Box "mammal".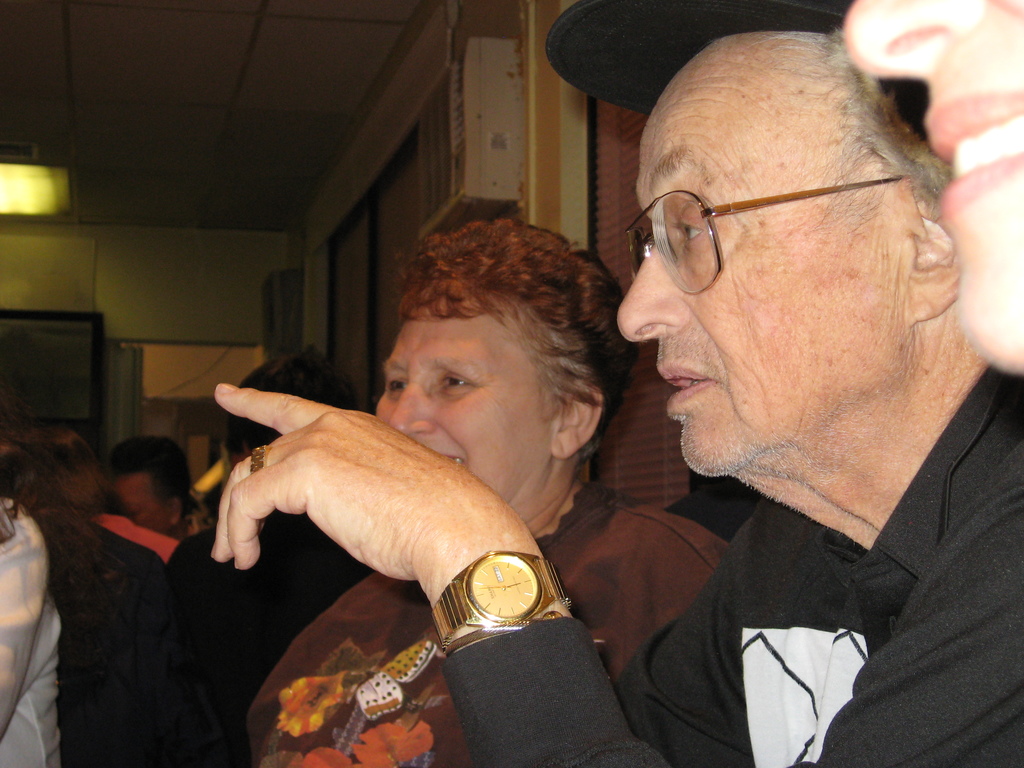
212:0:1023:767.
